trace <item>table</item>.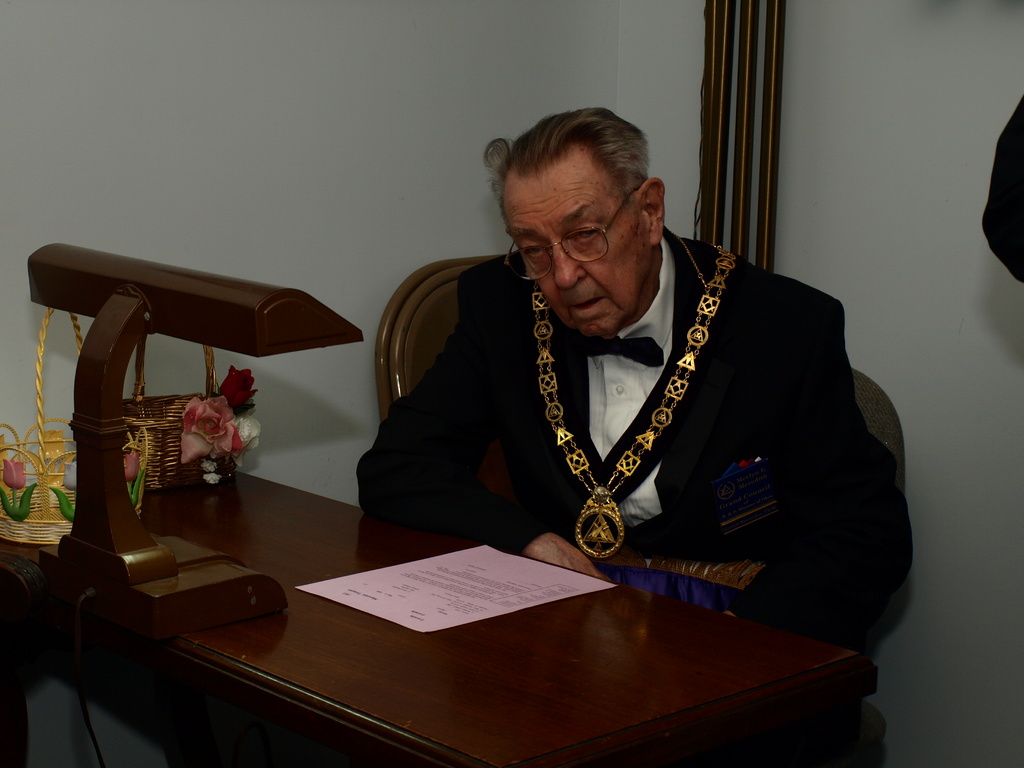
Traced to [left=100, top=505, right=863, bottom=767].
